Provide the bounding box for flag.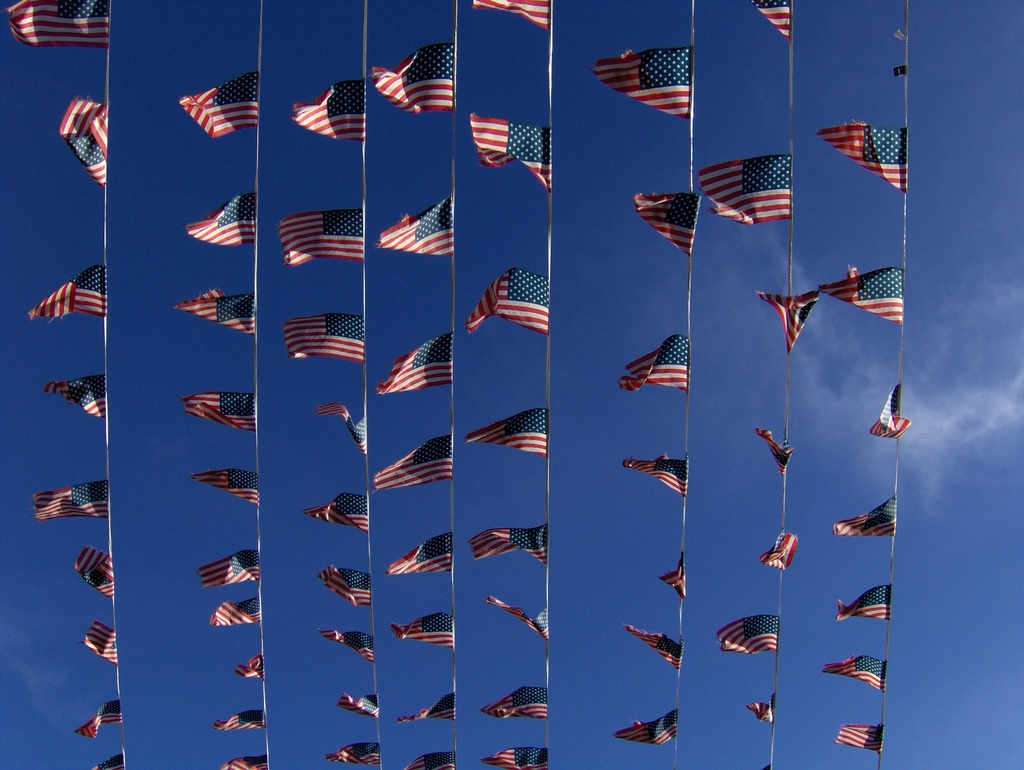
[5, 2, 113, 51].
